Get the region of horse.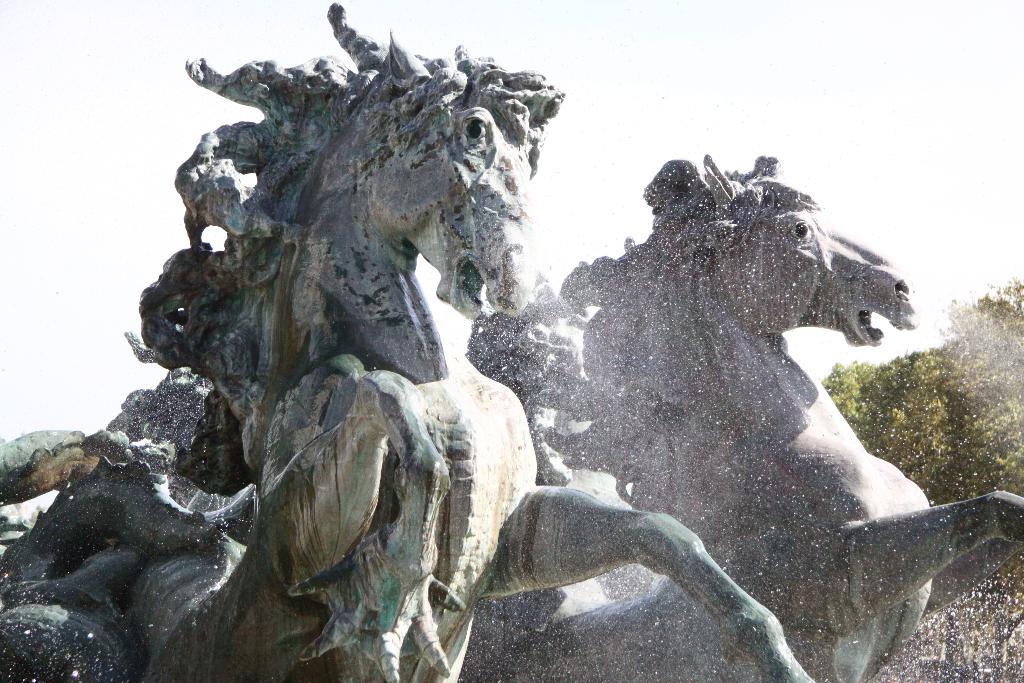
crop(0, 5, 568, 682).
